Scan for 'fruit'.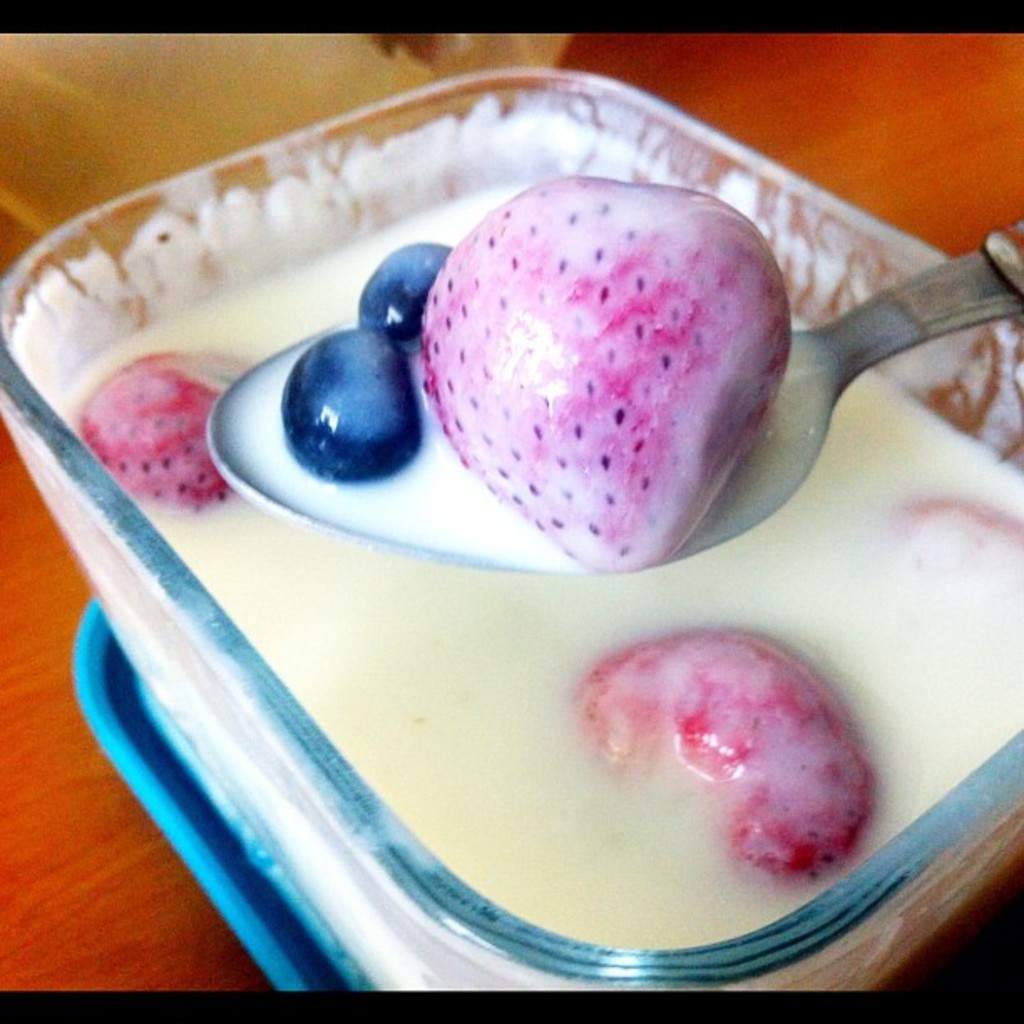
Scan result: {"x1": 420, "y1": 177, "x2": 793, "y2": 574}.
